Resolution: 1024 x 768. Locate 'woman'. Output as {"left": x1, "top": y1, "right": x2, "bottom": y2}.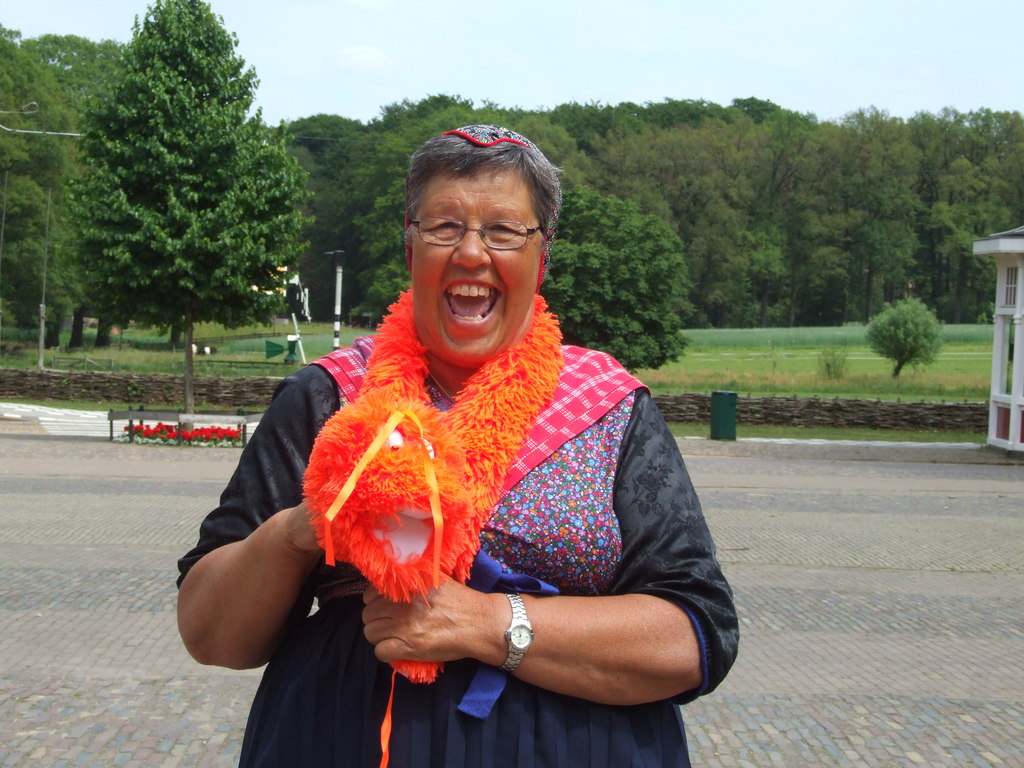
{"left": 232, "top": 126, "right": 730, "bottom": 760}.
